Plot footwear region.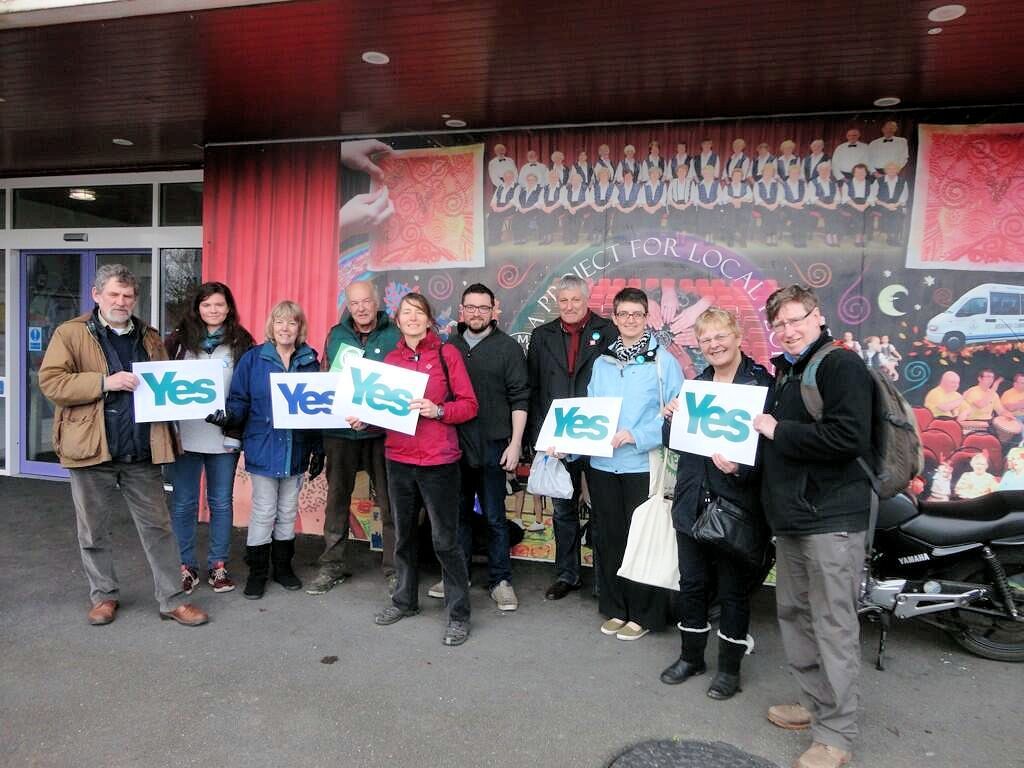
Plotted at 209:559:236:593.
